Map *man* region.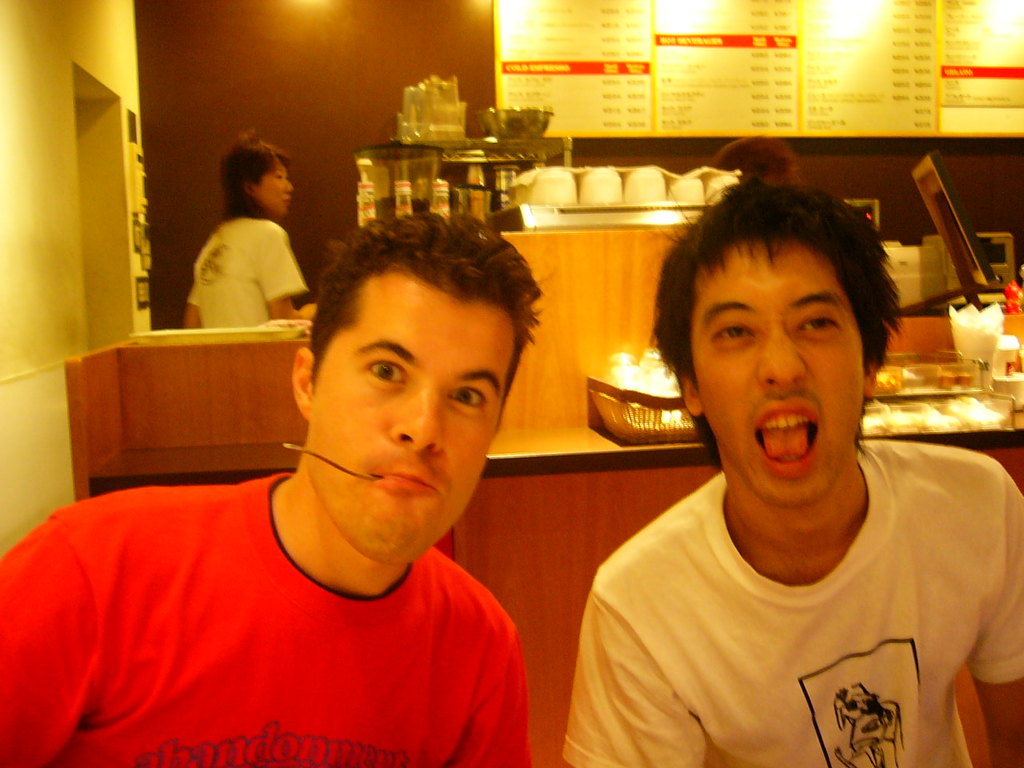
Mapped to 0,199,539,767.
